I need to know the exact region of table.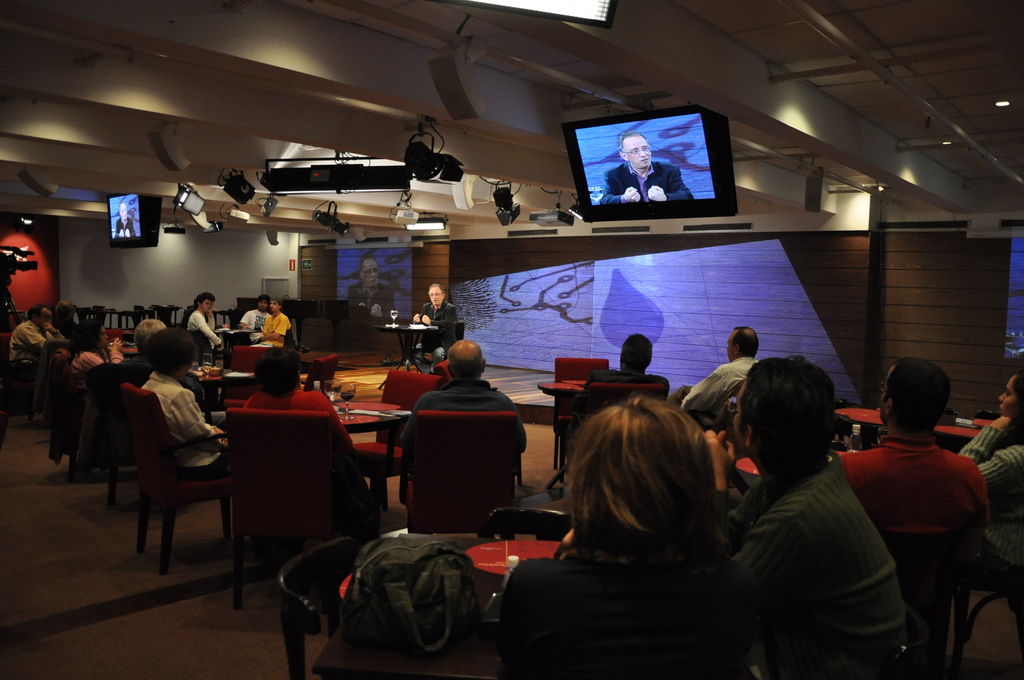
Region: 836, 407, 885, 429.
